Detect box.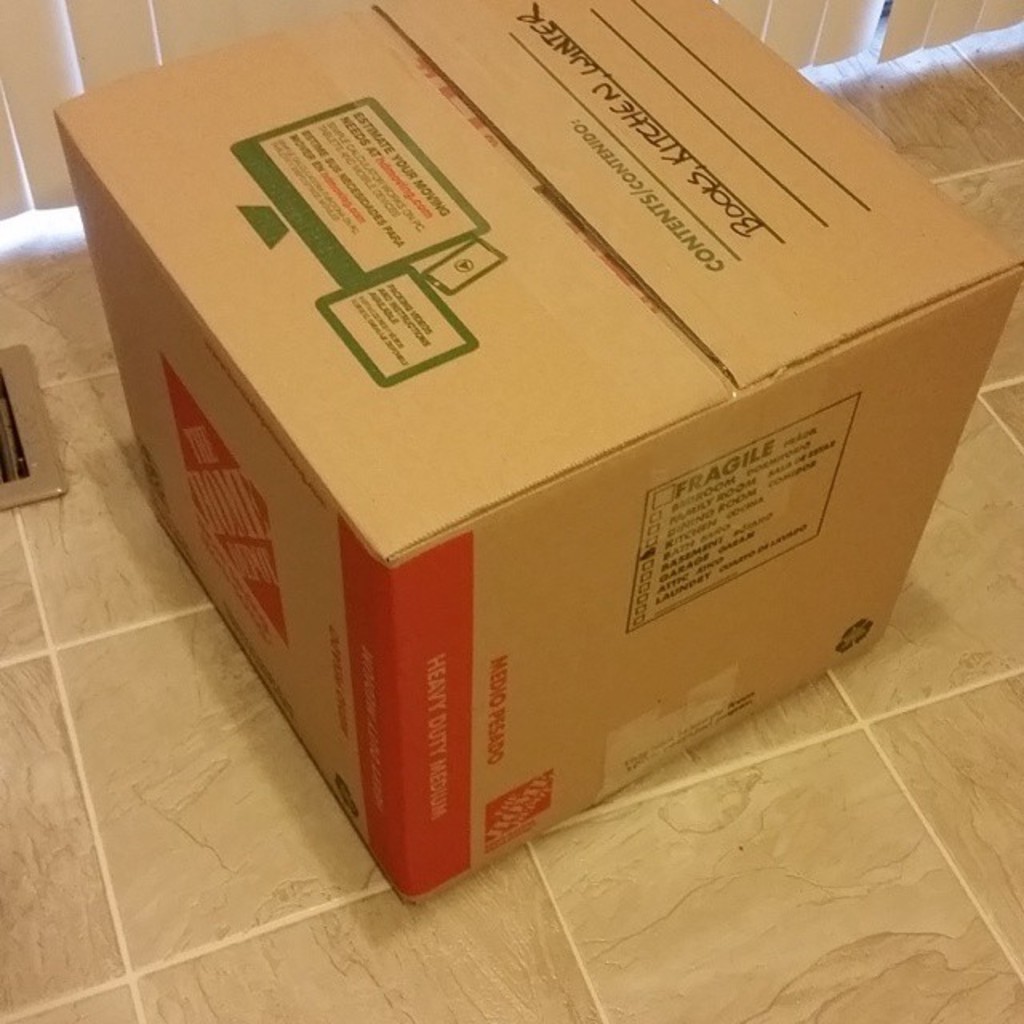
Detected at box(56, 0, 1022, 896).
